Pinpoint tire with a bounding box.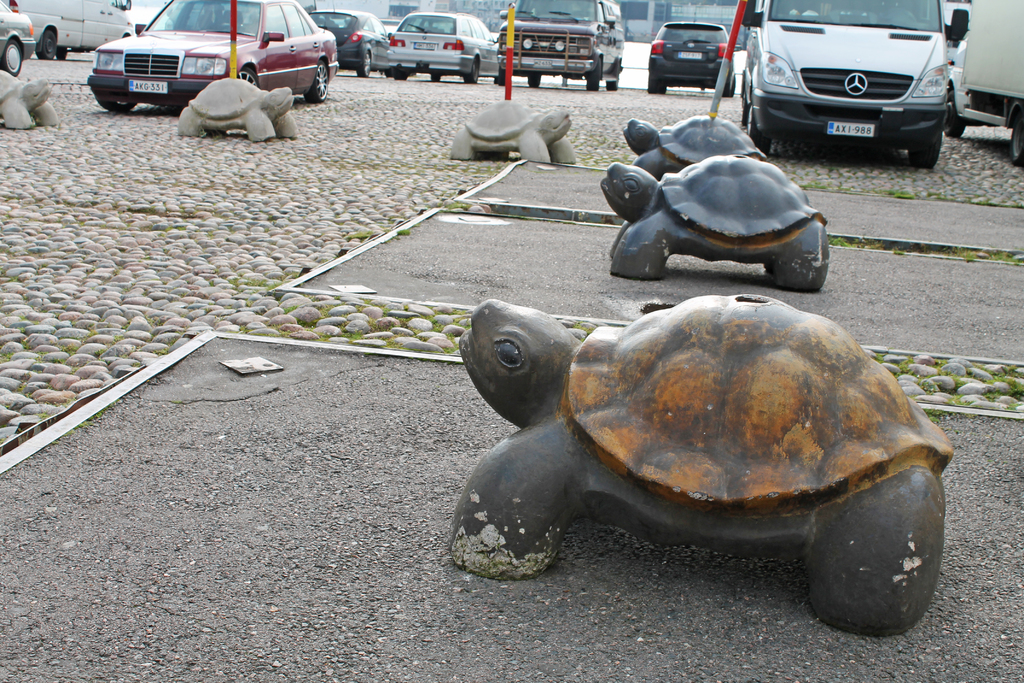
(left=1010, top=117, right=1023, bottom=168).
